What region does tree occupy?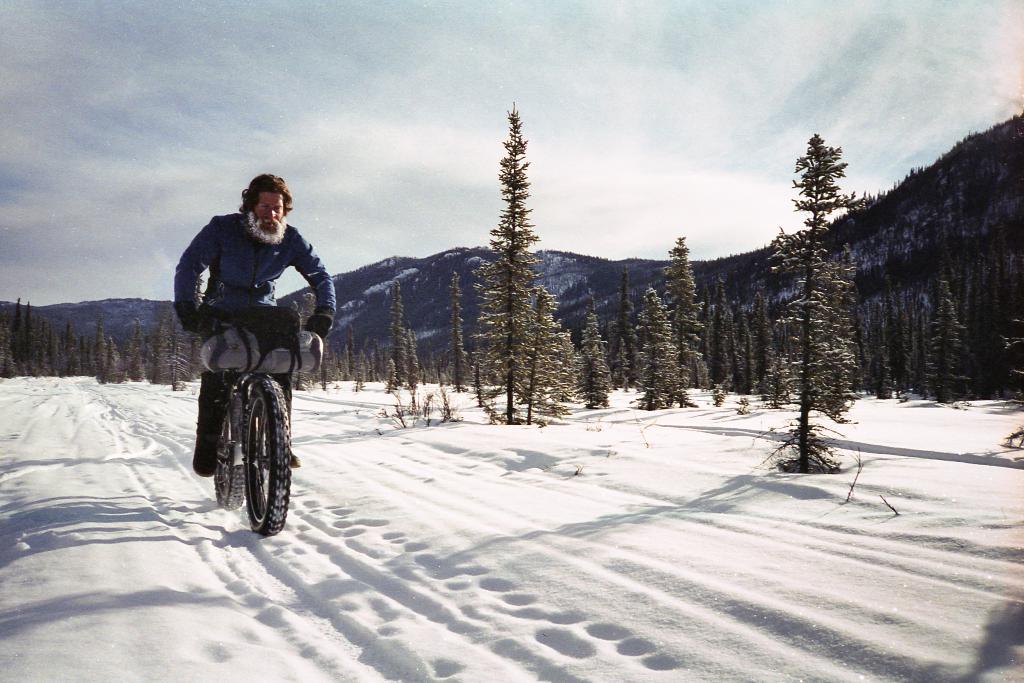
(x1=381, y1=284, x2=412, y2=397).
